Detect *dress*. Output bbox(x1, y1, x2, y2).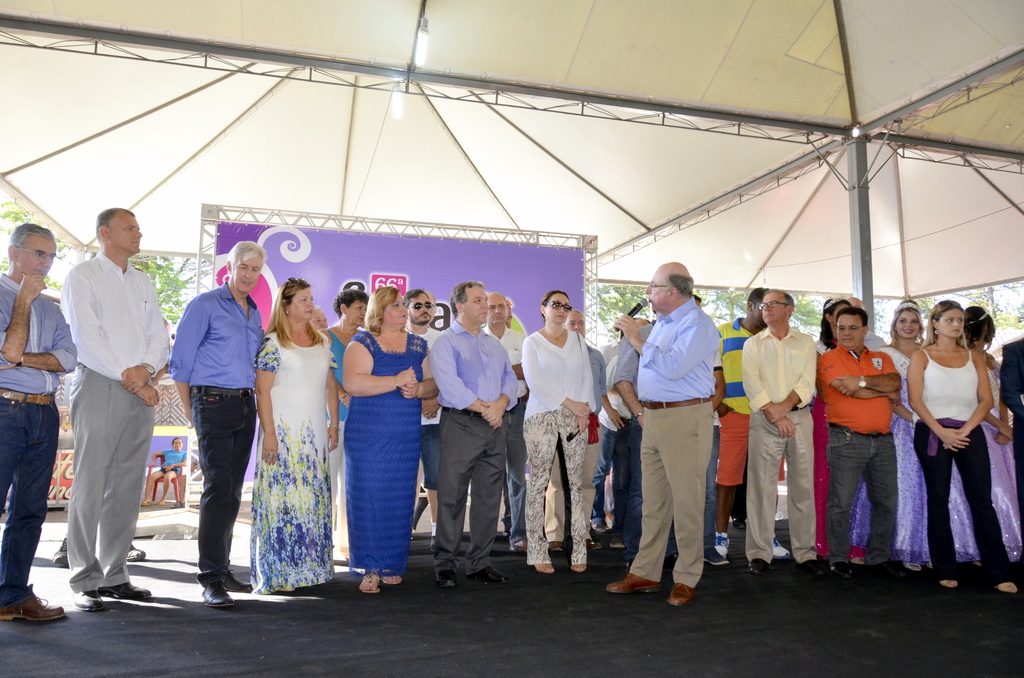
bbox(246, 329, 334, 593).
